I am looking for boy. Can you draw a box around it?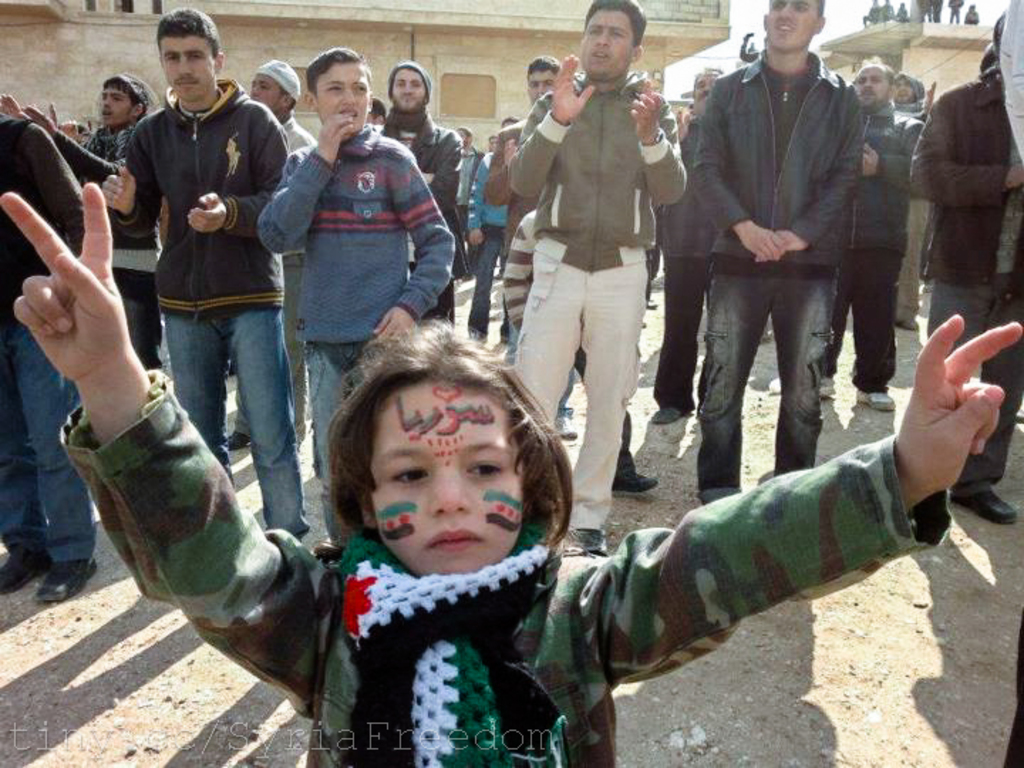
Sure, the bounding box is {"x1": 240, "y1": 24, "x2": 469, "y2": 545}.
